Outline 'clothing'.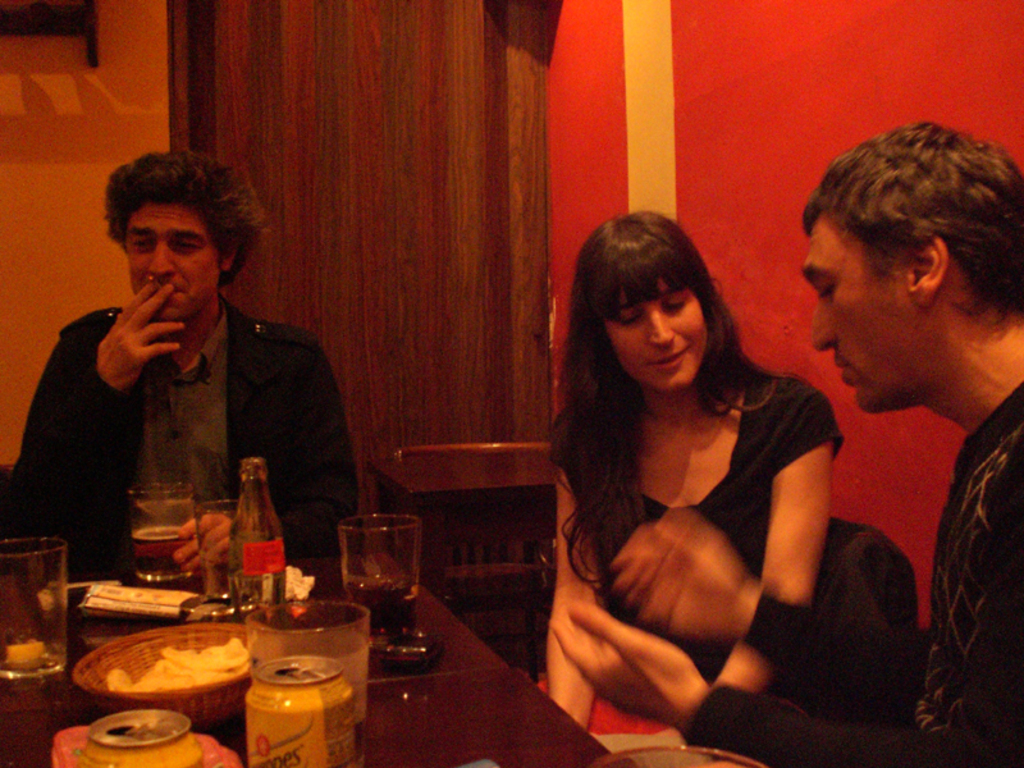
Outline: bbox(0, 294, 362, 568).
